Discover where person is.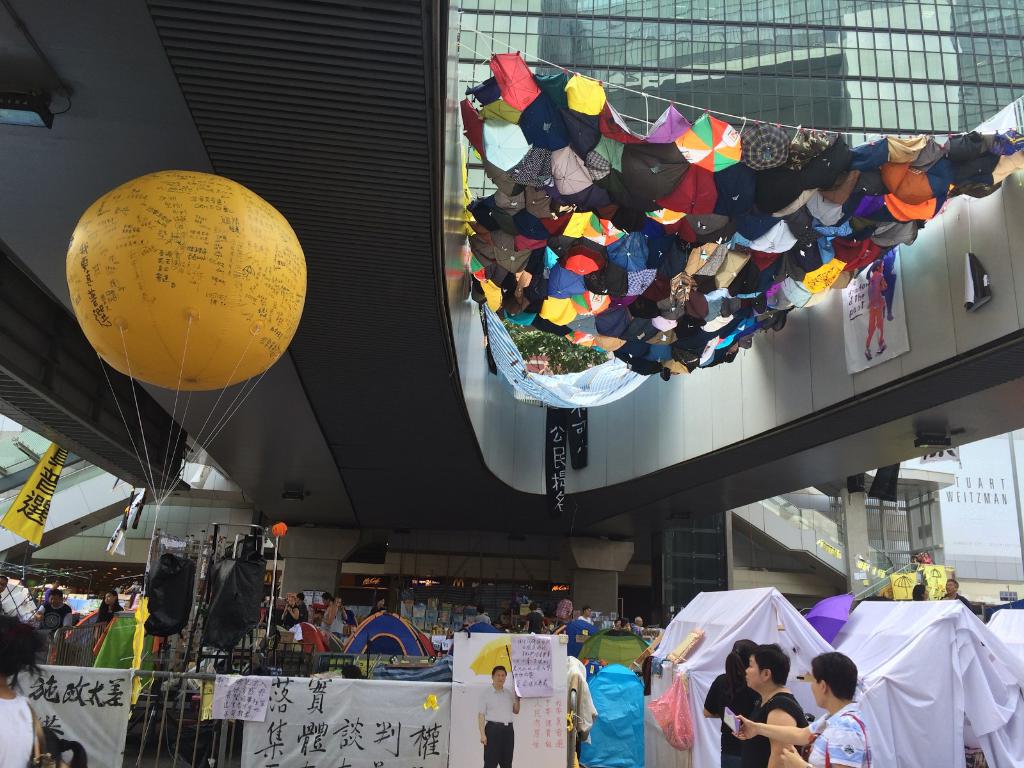
Discovered at (739, 641, 809, 767).
